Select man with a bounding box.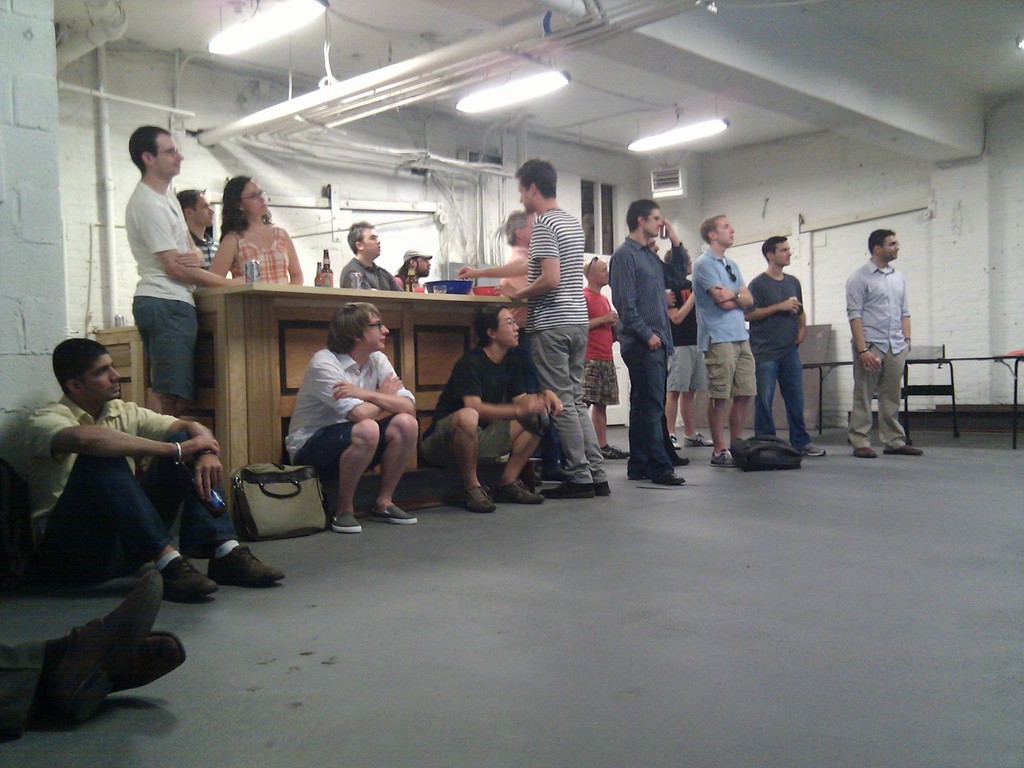
<bbox>846, 228, 909, 464</bbox>.
